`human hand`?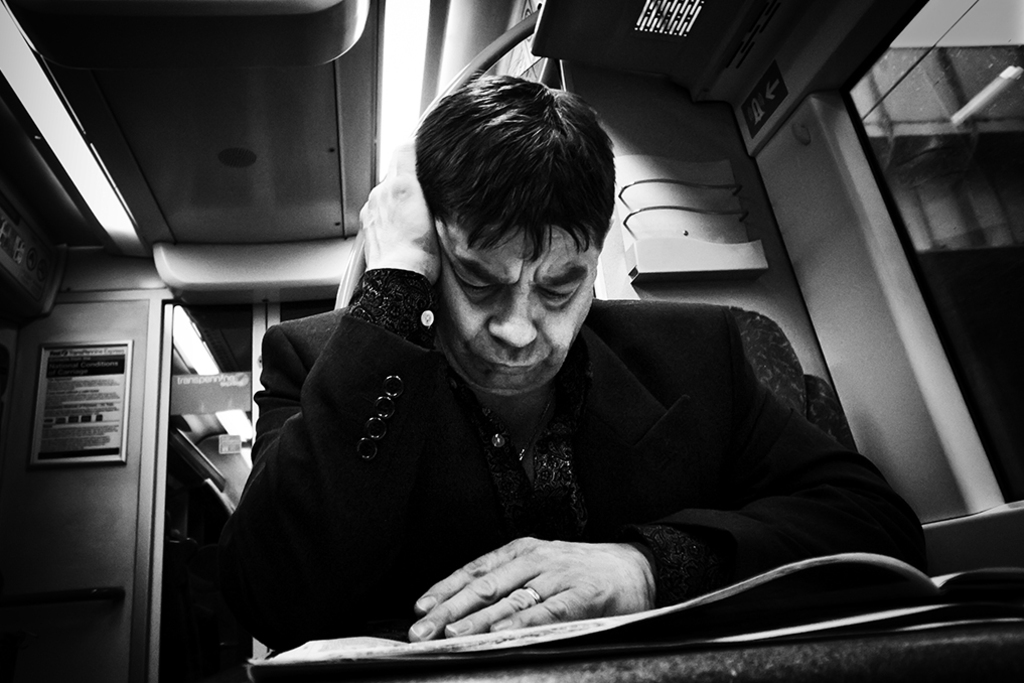
420/541/665/637
